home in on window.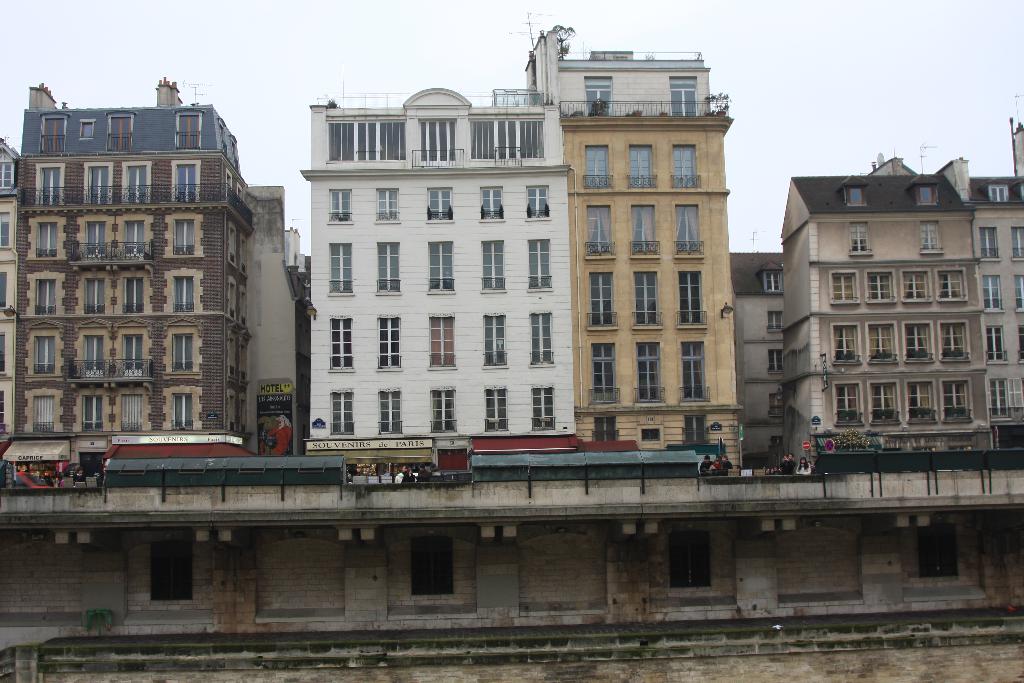
Homed in at box(429, 242, 455, 291).
